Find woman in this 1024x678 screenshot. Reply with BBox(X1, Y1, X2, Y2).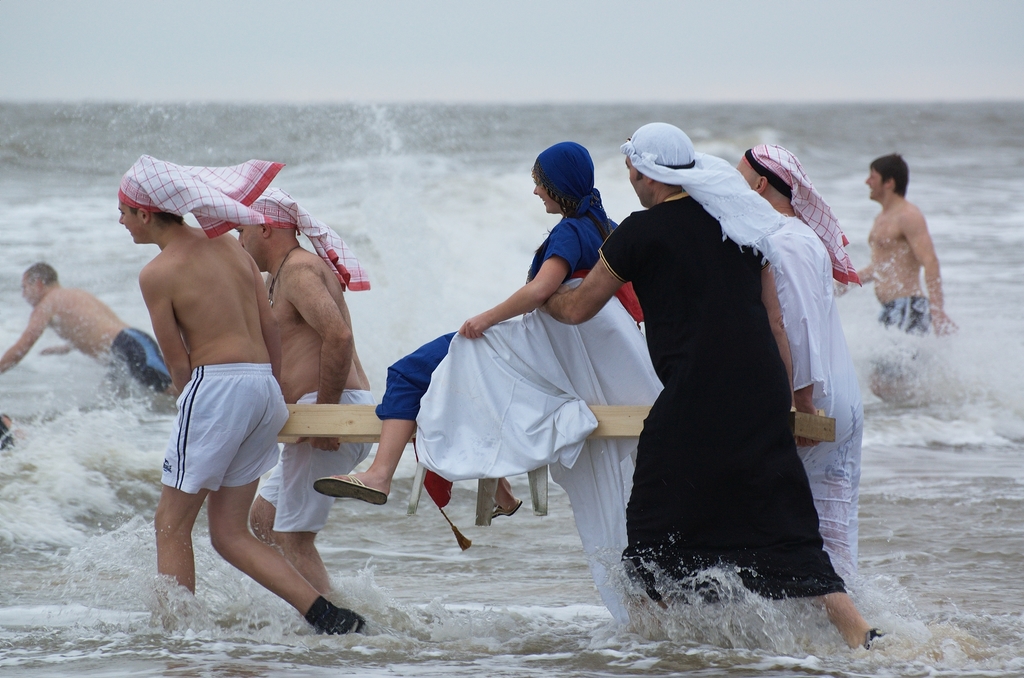
BBox(312, 140, 616, 507).
